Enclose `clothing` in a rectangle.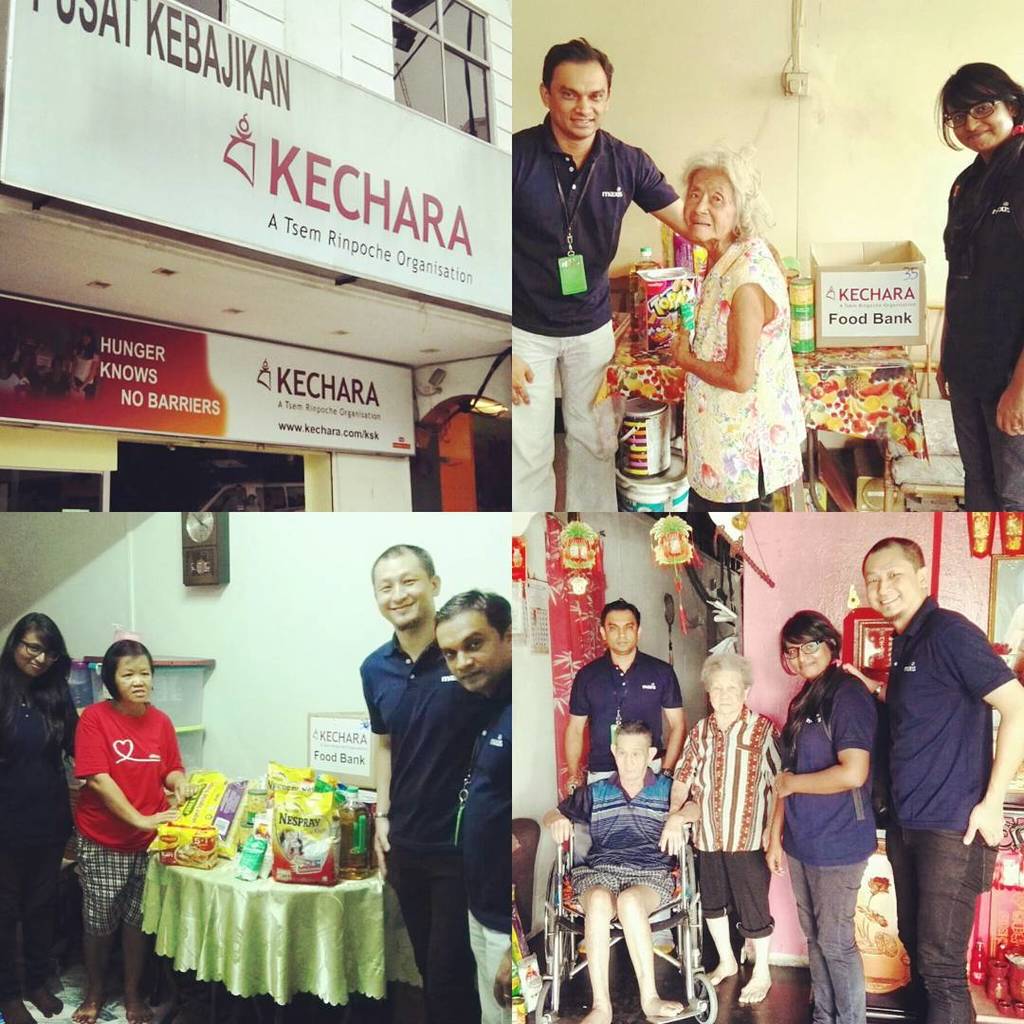
select_region(66, 695, 174, 880).
